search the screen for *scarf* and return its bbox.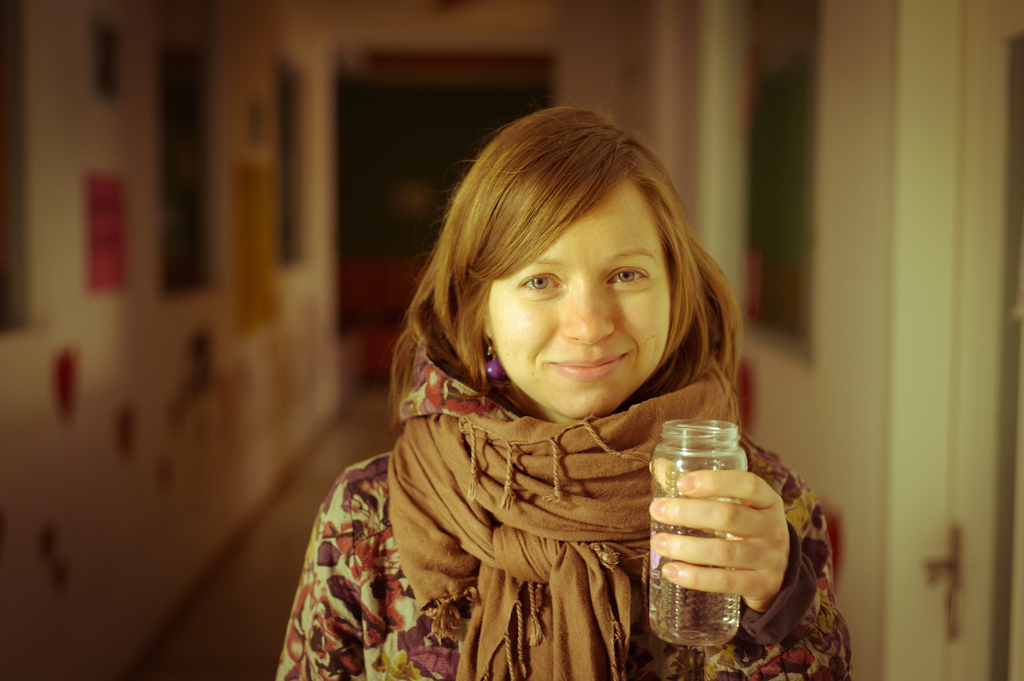
Found: crop(385, 358, 745, 680).
